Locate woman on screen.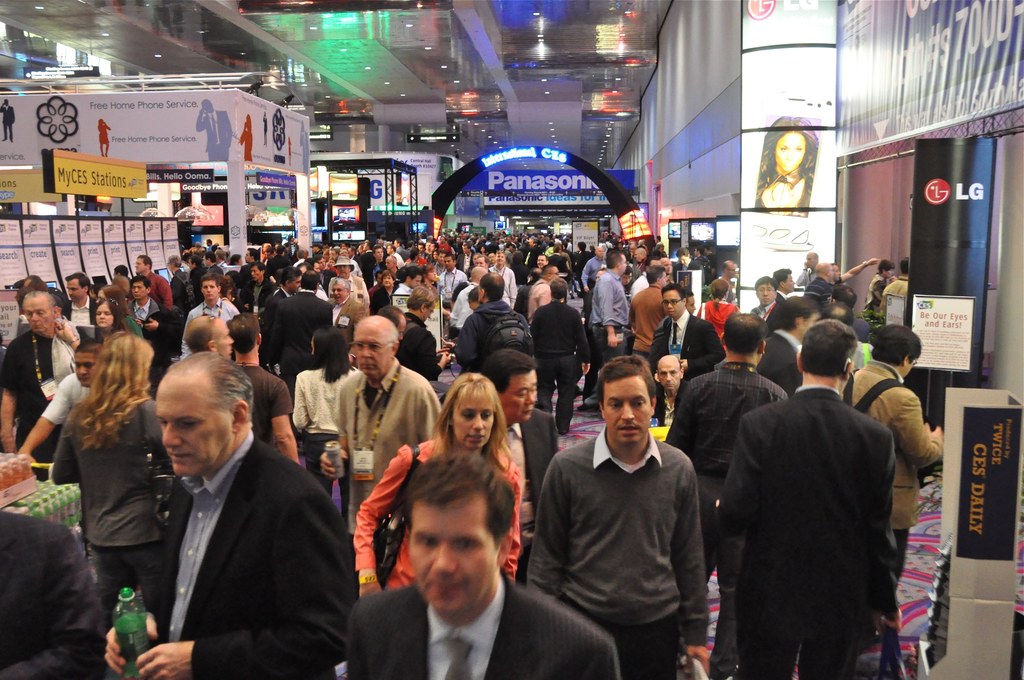
On screen at (x1=347, y1=365, x2=522, y2=603).
